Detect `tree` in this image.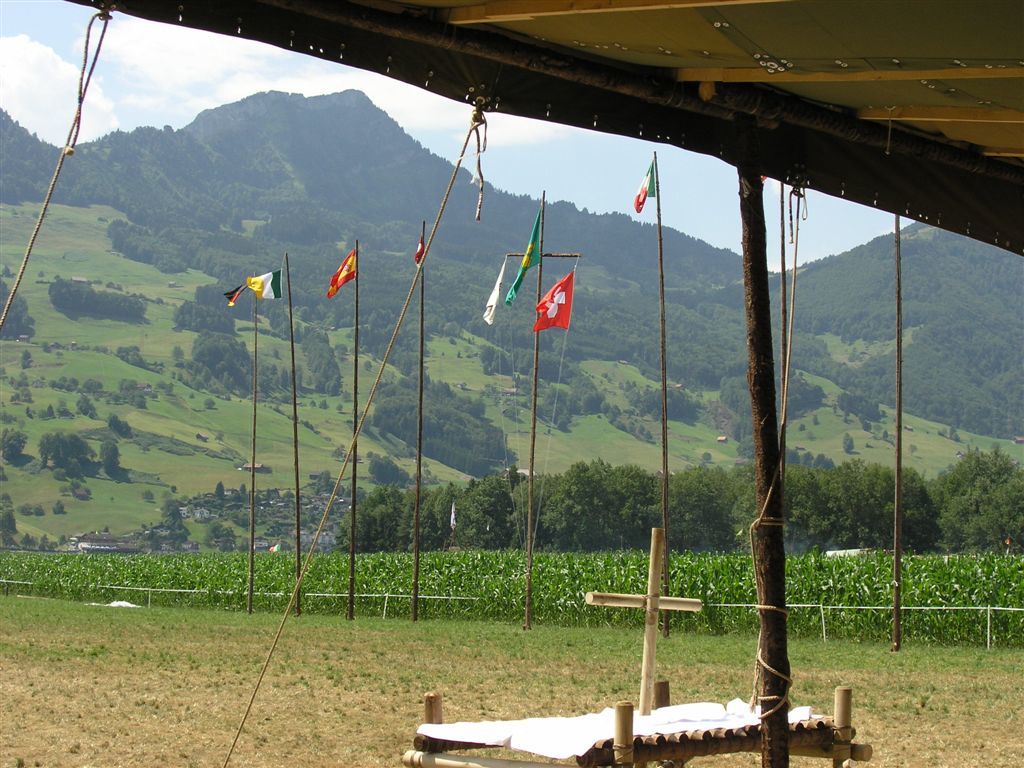
Detection: {"left": 116, "top": 378, "right": 138, "bottom": 393}.
